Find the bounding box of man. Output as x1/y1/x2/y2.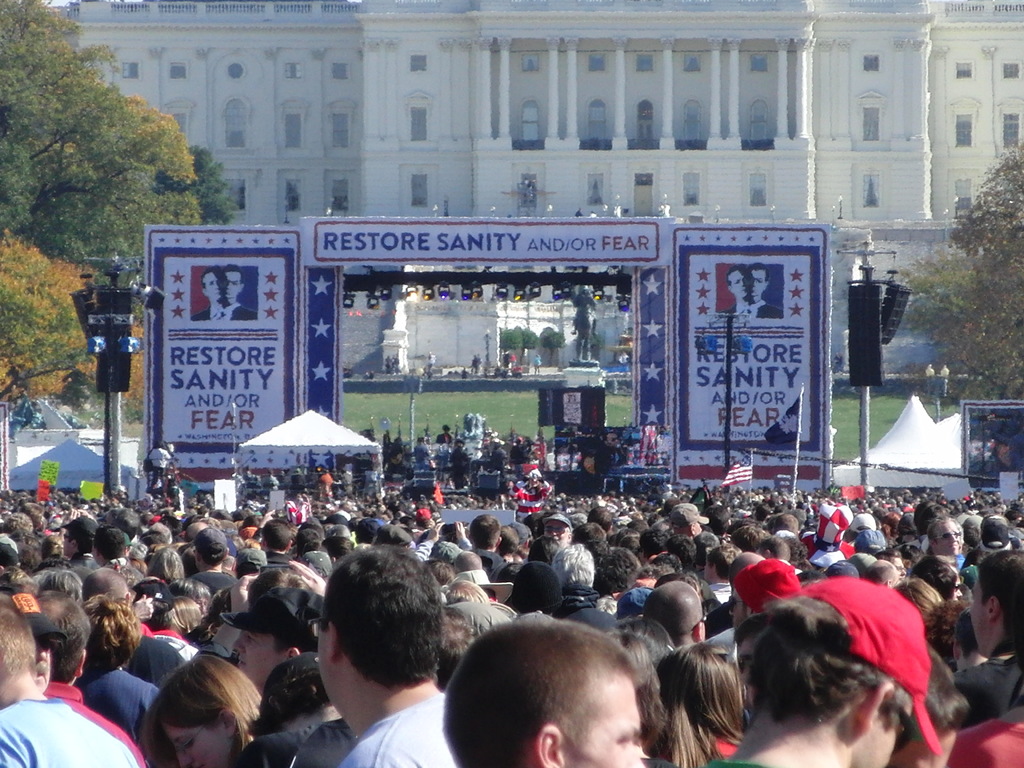
823/559/856/574.
